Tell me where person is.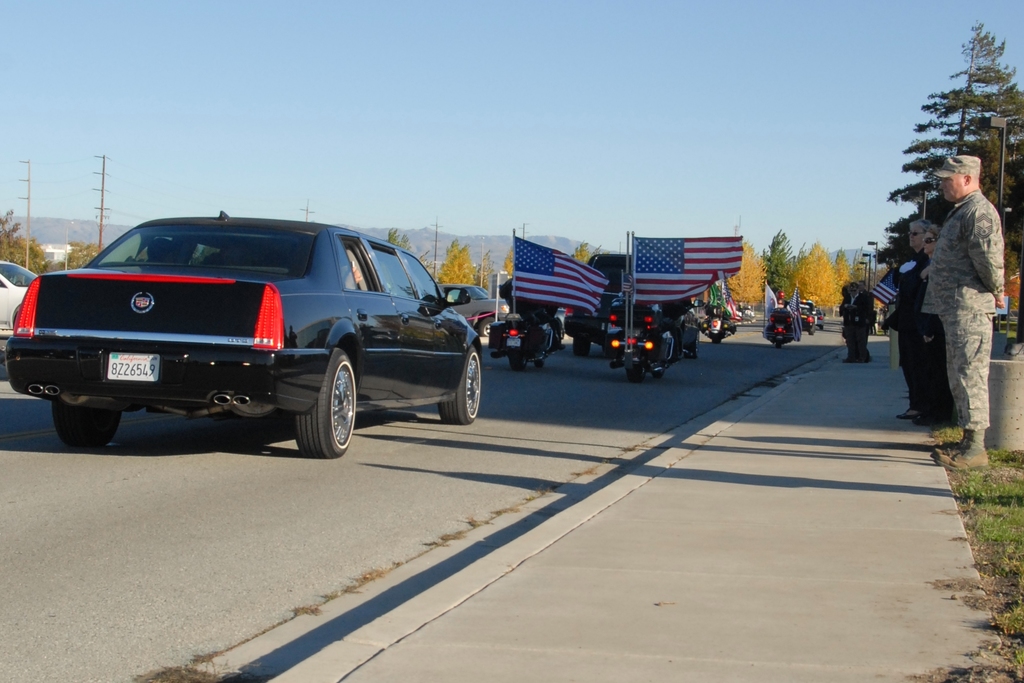
person is at box(913, 229, 951, 425).
